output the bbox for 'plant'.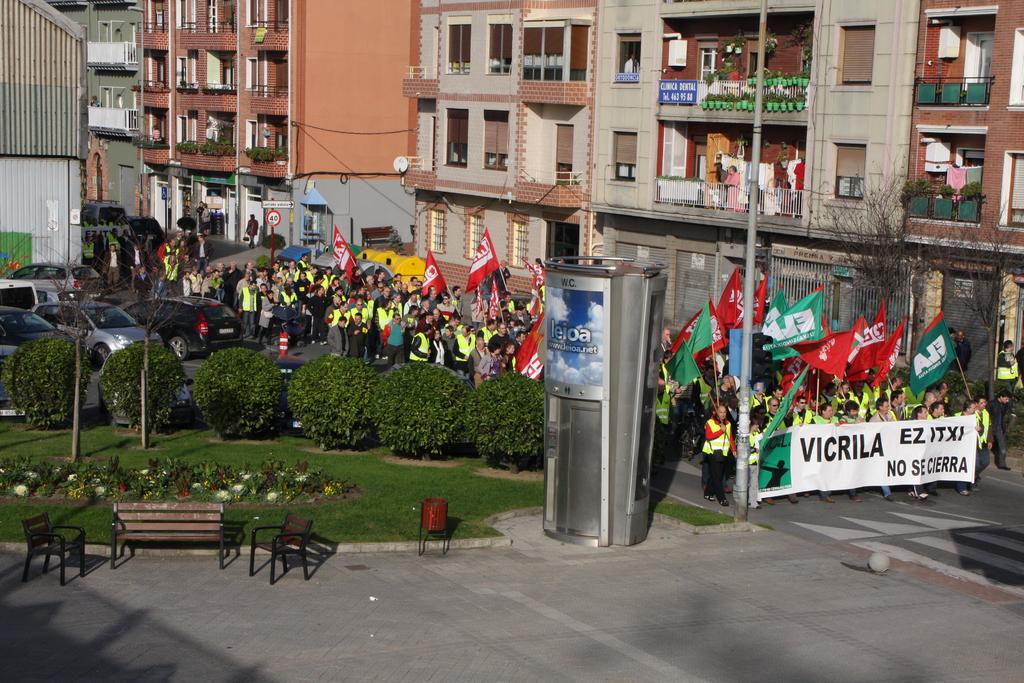
200:465:222:483.
